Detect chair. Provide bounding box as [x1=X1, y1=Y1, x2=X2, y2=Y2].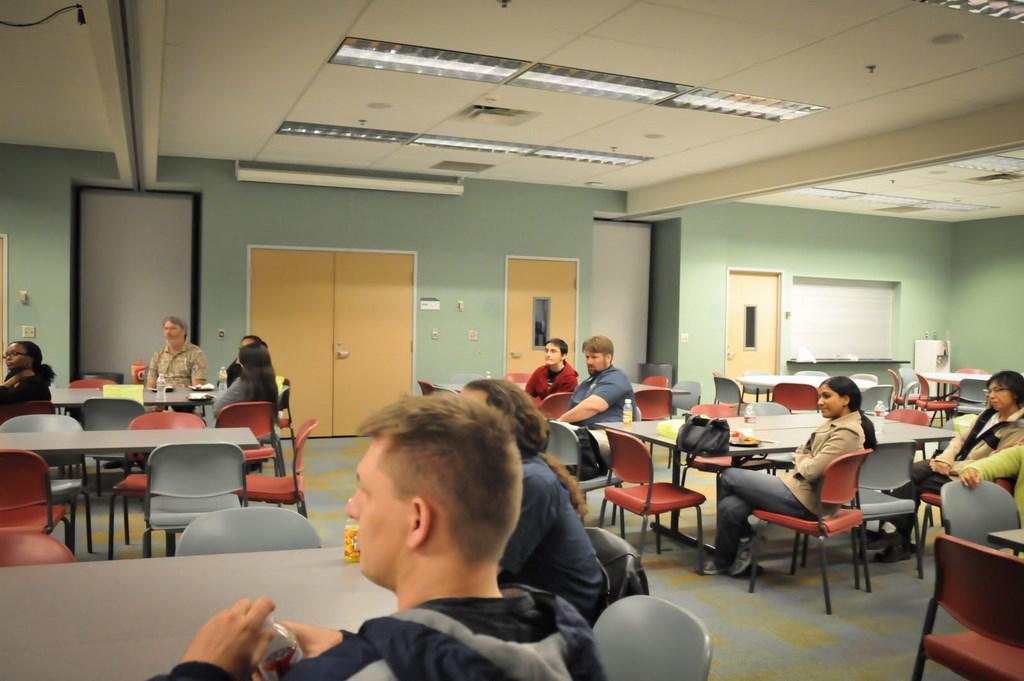
[x1=217, y1=398, x2=280, y2=476].
